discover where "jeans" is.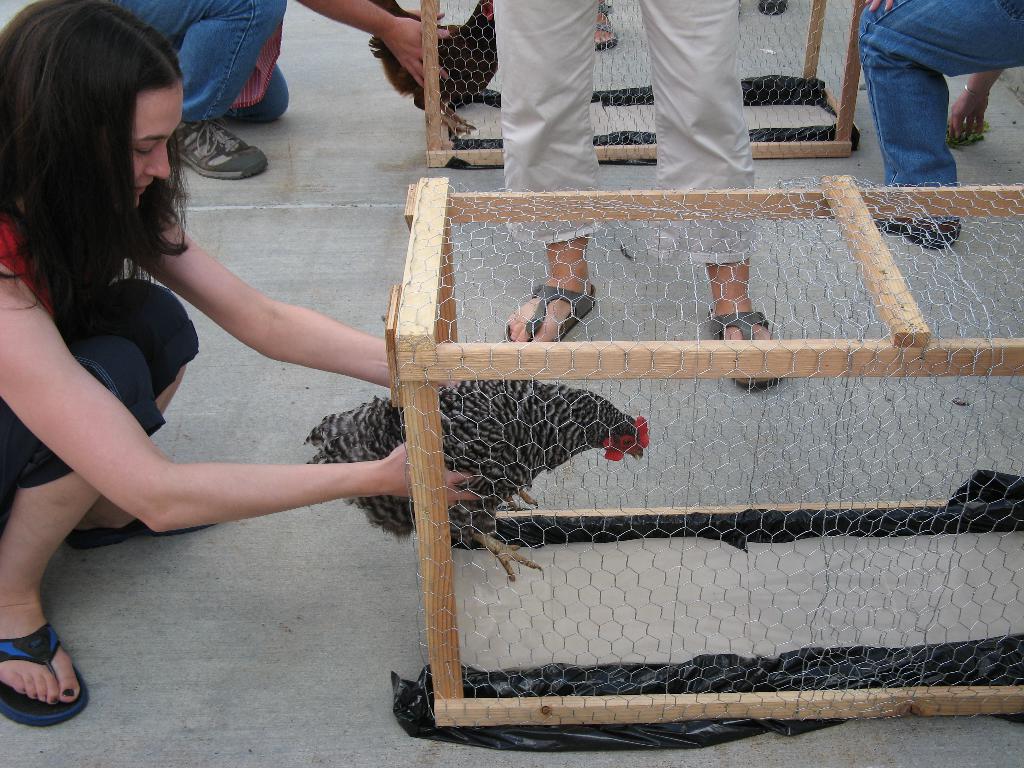
Discovered at (871,19,1009,174).
